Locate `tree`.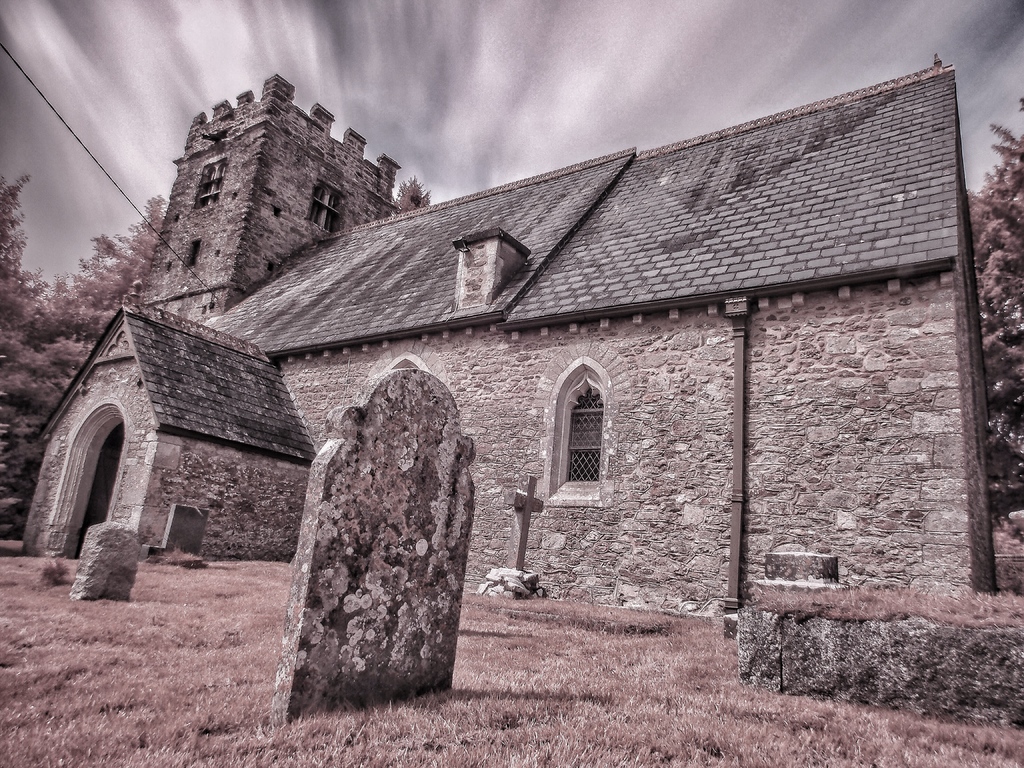
Bounding box: pyautogui.locateOnScreen(965, 90, 1023, 520).
